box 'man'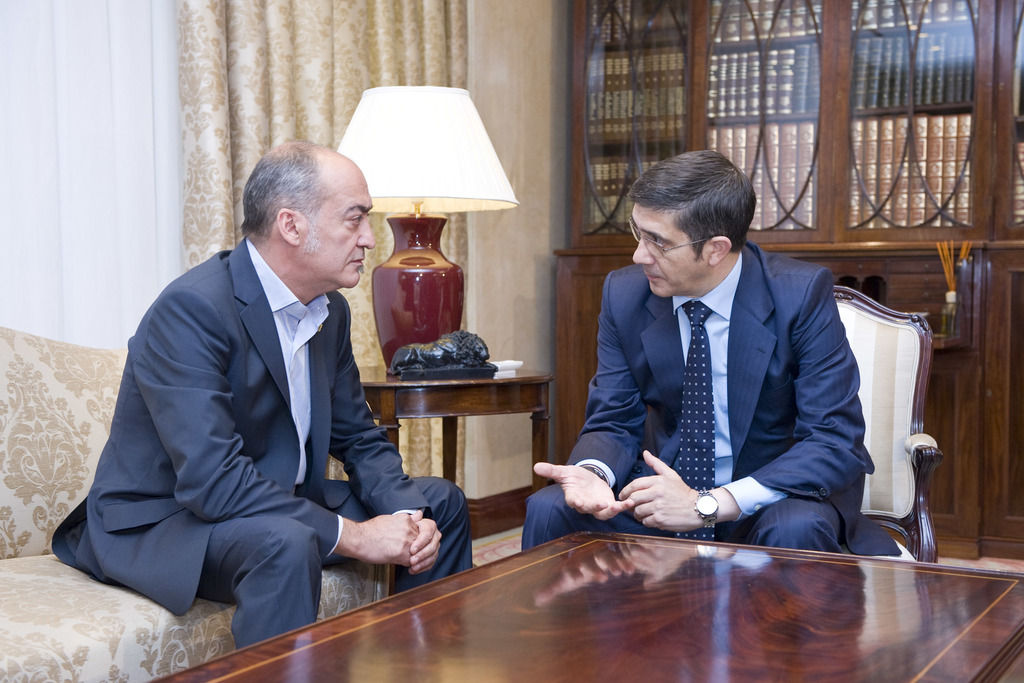
(556, 154, 906, 552)
